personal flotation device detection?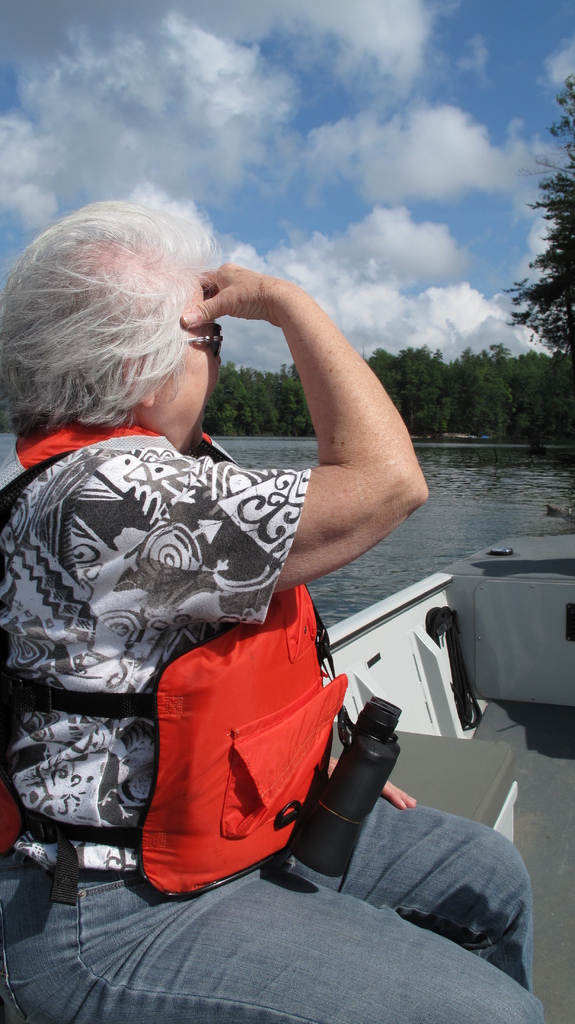
locate(0, 417, 350, 898)
